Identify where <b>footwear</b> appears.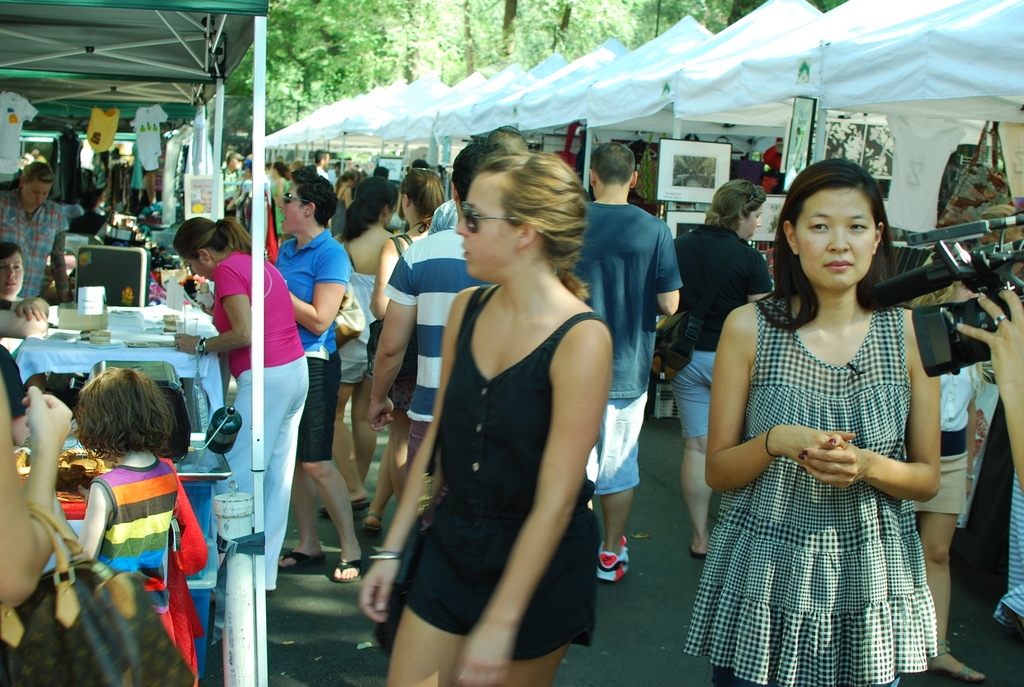
Appears at rect(362, 511, 386, 542).
